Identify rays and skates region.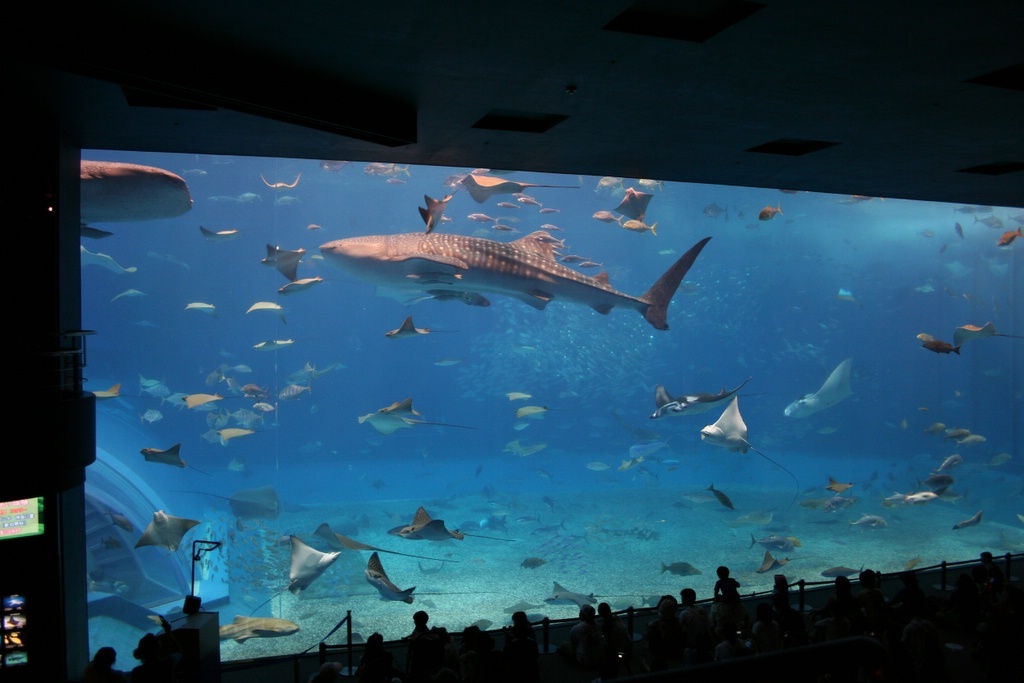
Region: x1=355, y1=399, x2=477, y2=441.
